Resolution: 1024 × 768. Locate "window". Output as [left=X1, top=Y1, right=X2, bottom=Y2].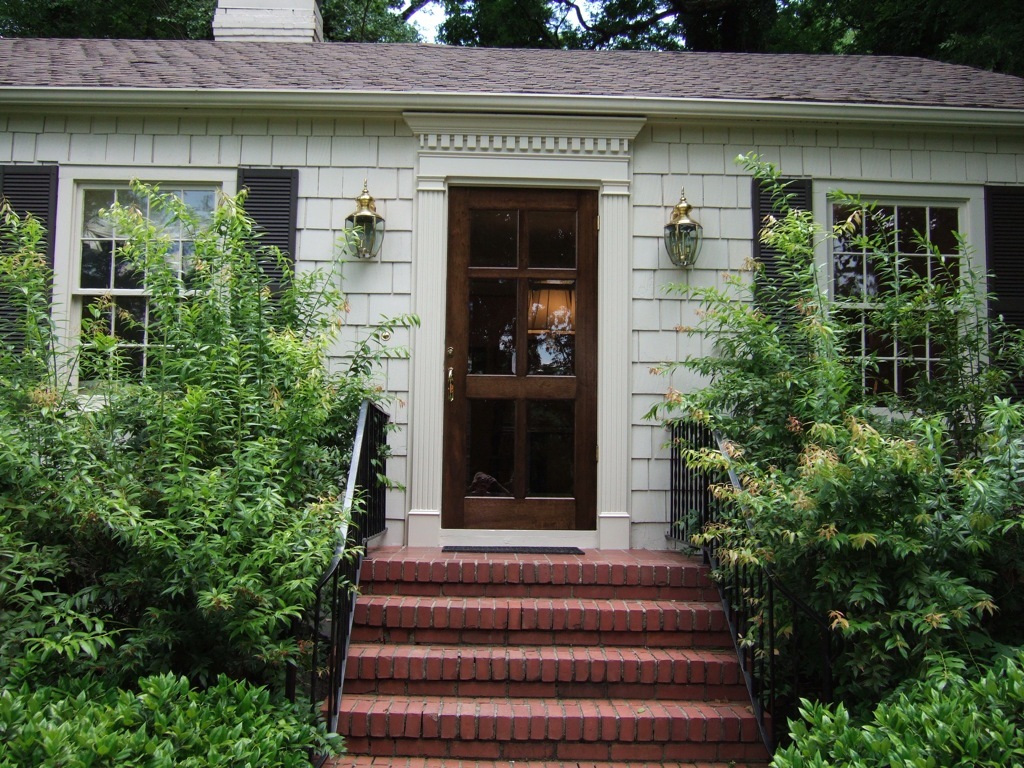
[left=0, top=166, right=60, bottom=407].
